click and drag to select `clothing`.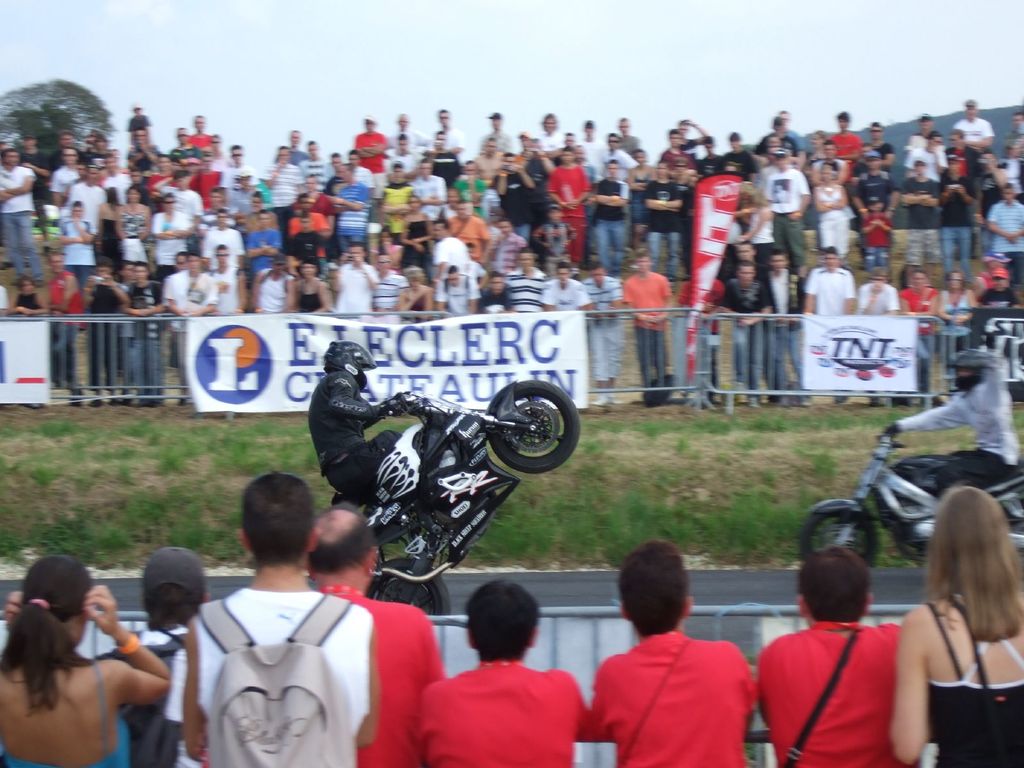
Selection: box=[448, 214, 488, 252].
